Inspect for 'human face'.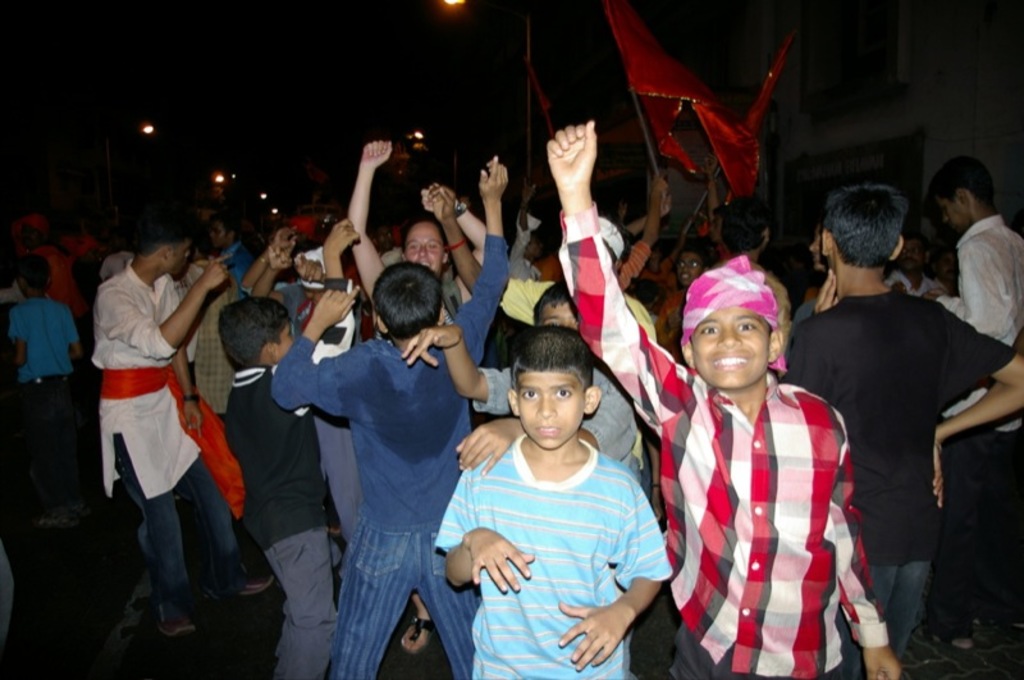
Inspection: pyautogui.locateOnScreen(675, 250, 704, 287).
